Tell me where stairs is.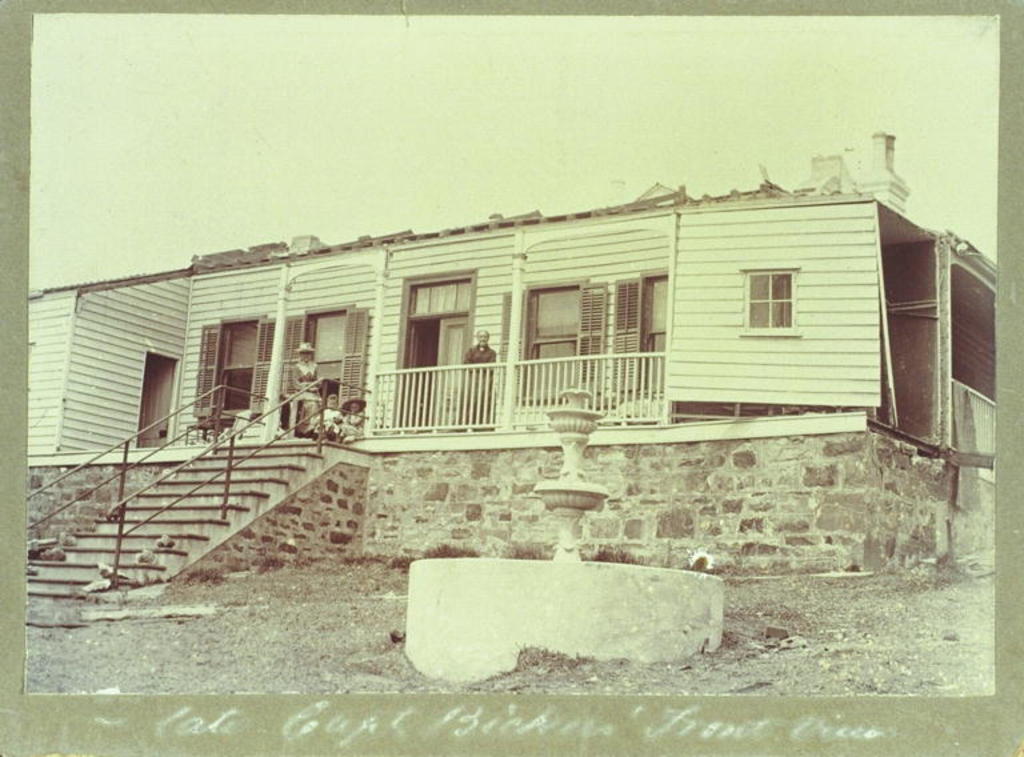
stairs is at [x1=29, y1=445, x2=335, y2=601].
